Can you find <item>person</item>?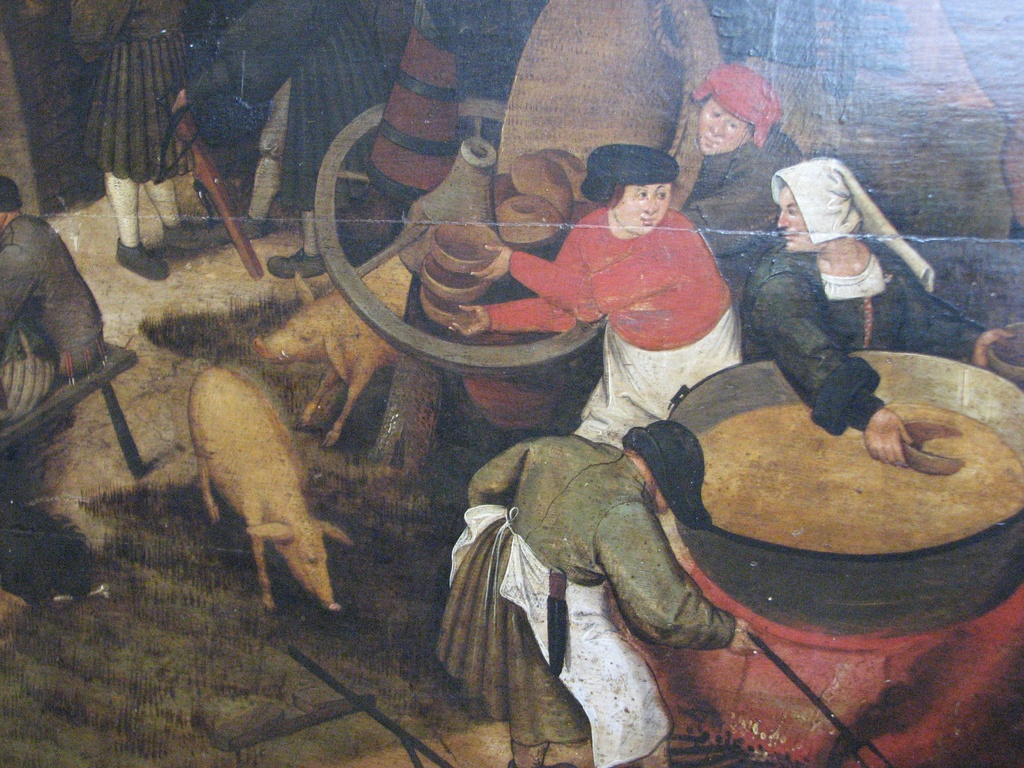
Yes, bounding box: 66:0:196:278.
